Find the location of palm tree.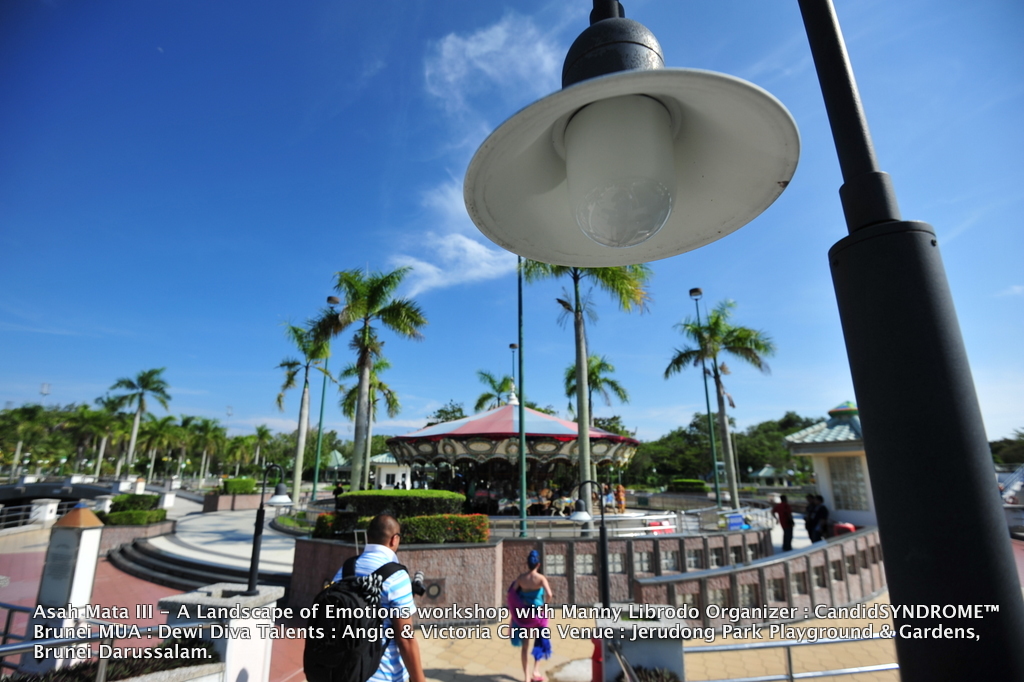
Location: (661, 294, 766, 509).
